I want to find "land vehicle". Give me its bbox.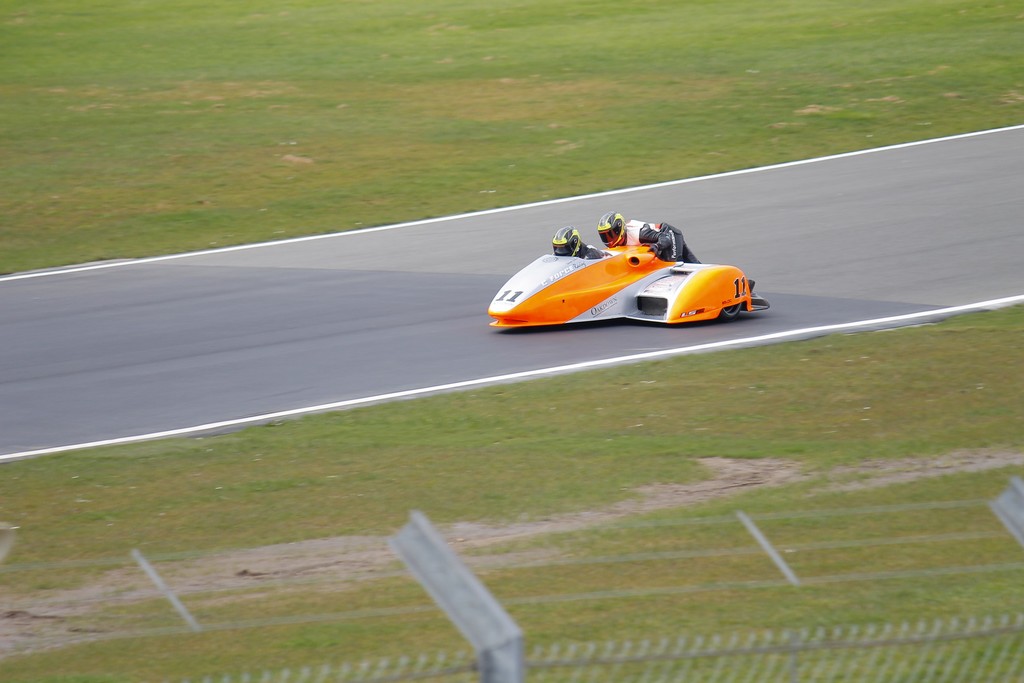
<bbox>483, 226, 769, 332</bbox>.
